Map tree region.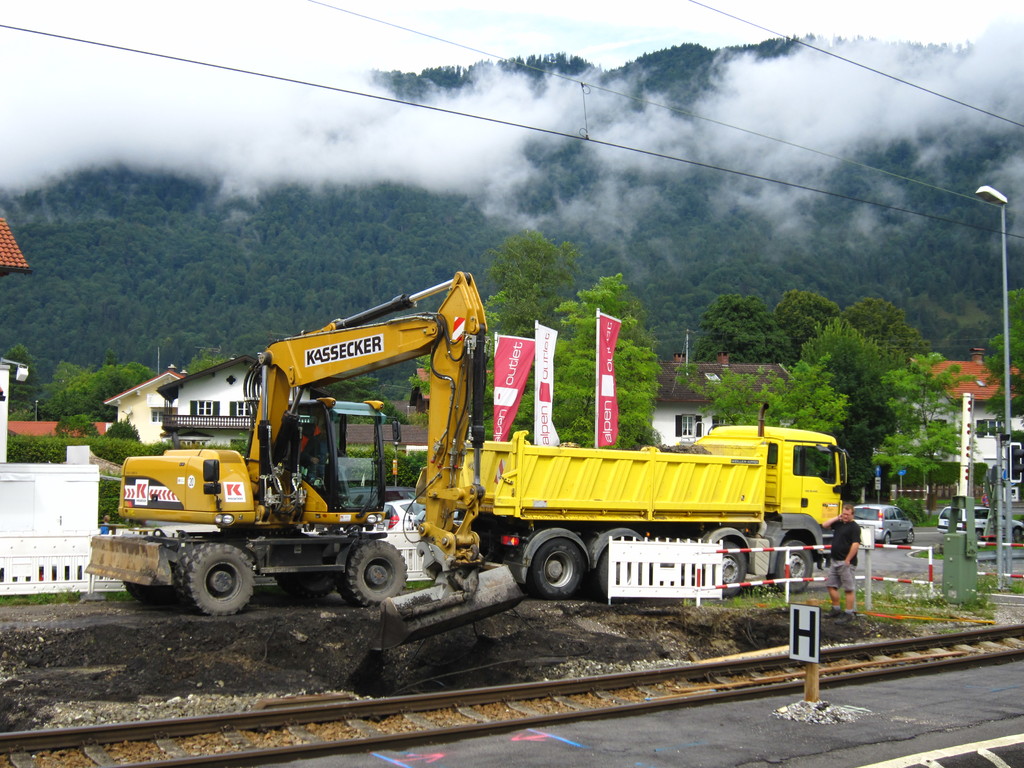
Mapped to [x1=870, y1=351, x2=977, y2=524].
